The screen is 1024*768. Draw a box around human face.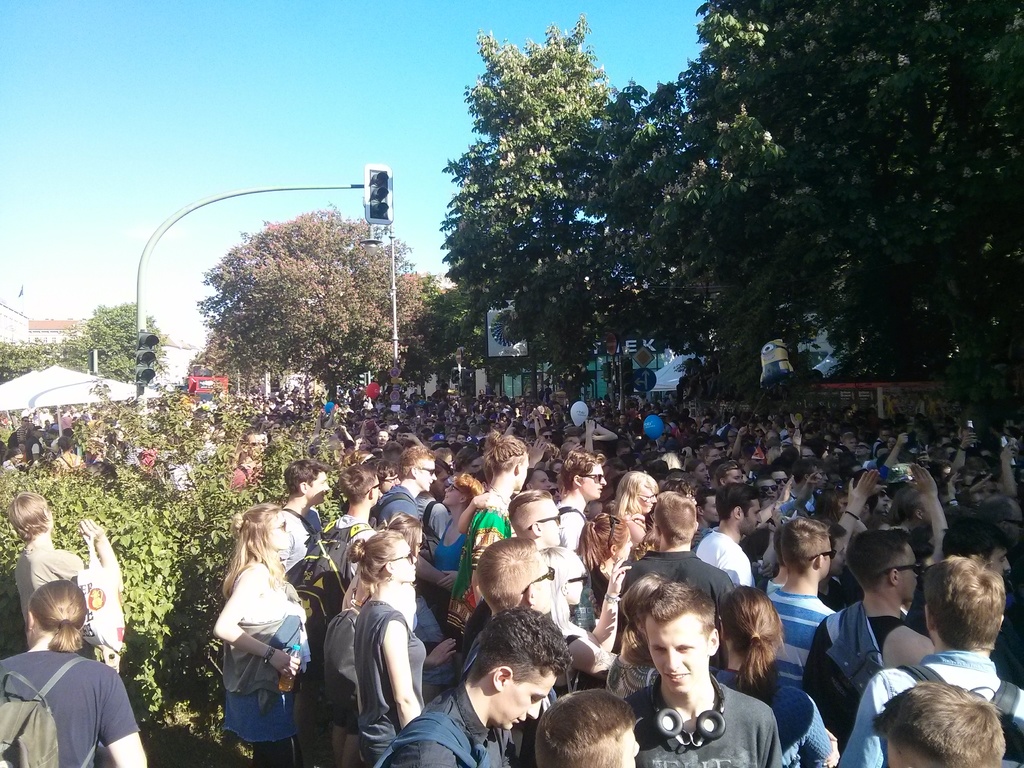
[x1=636, y1=488, x2=659, y2=515].
